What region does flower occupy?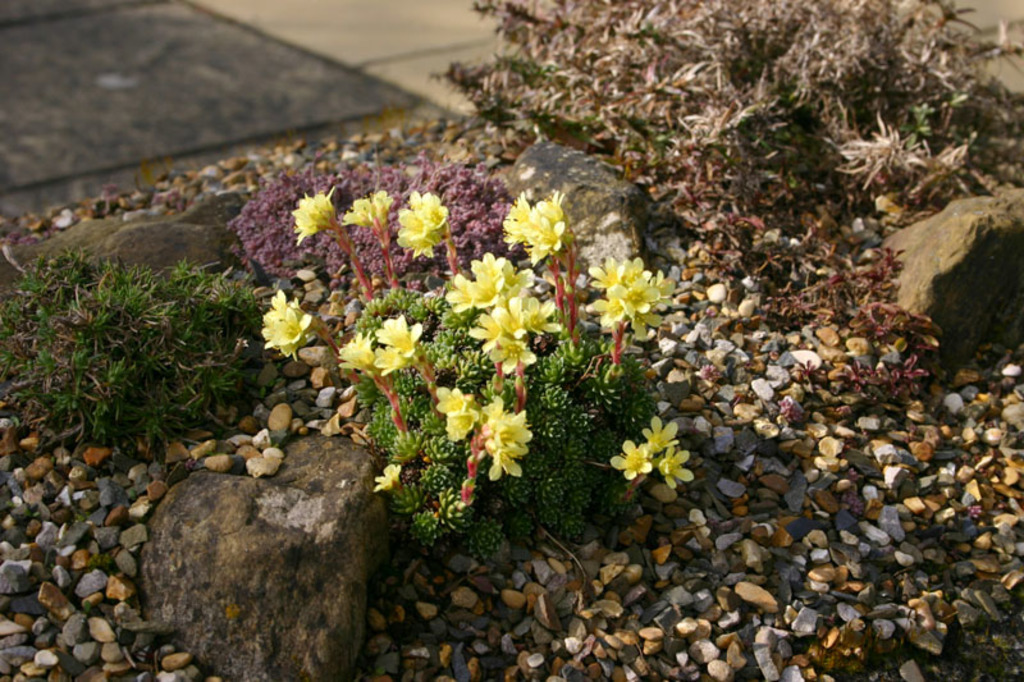
select_region(390, 196, 448, 257).
